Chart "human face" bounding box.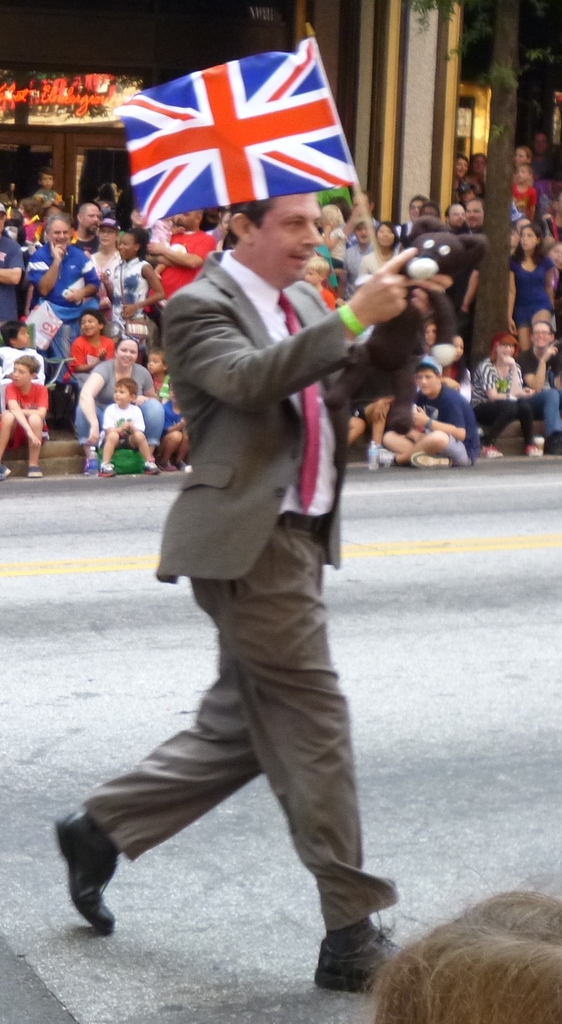
Charted: detection(421, 322, 439, 346).
